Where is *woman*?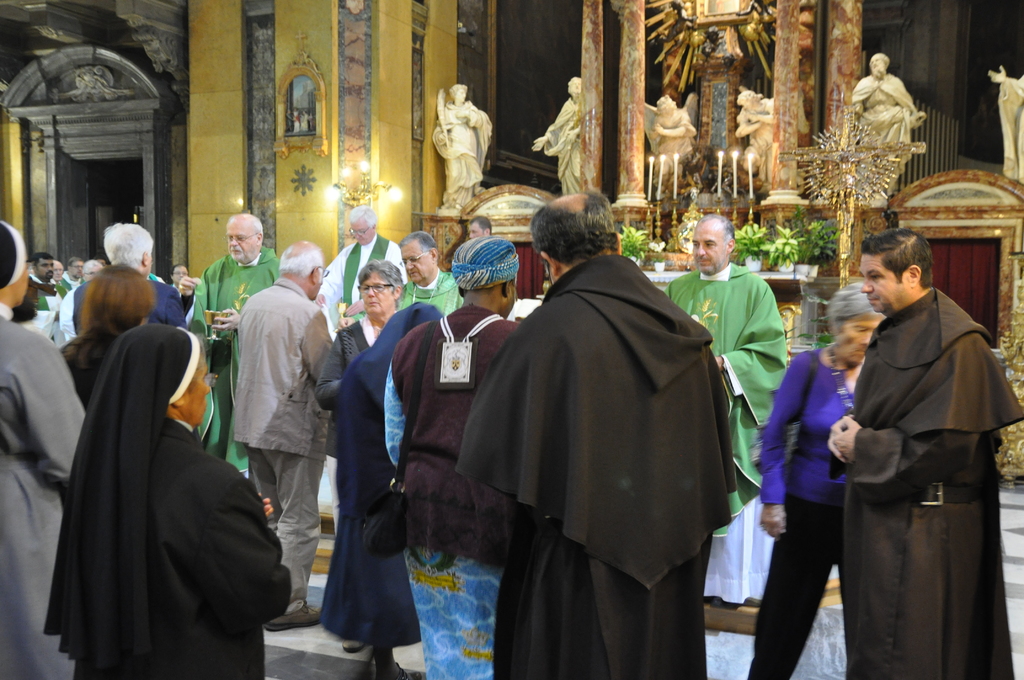
bbox(55, 264, 163, 405).
